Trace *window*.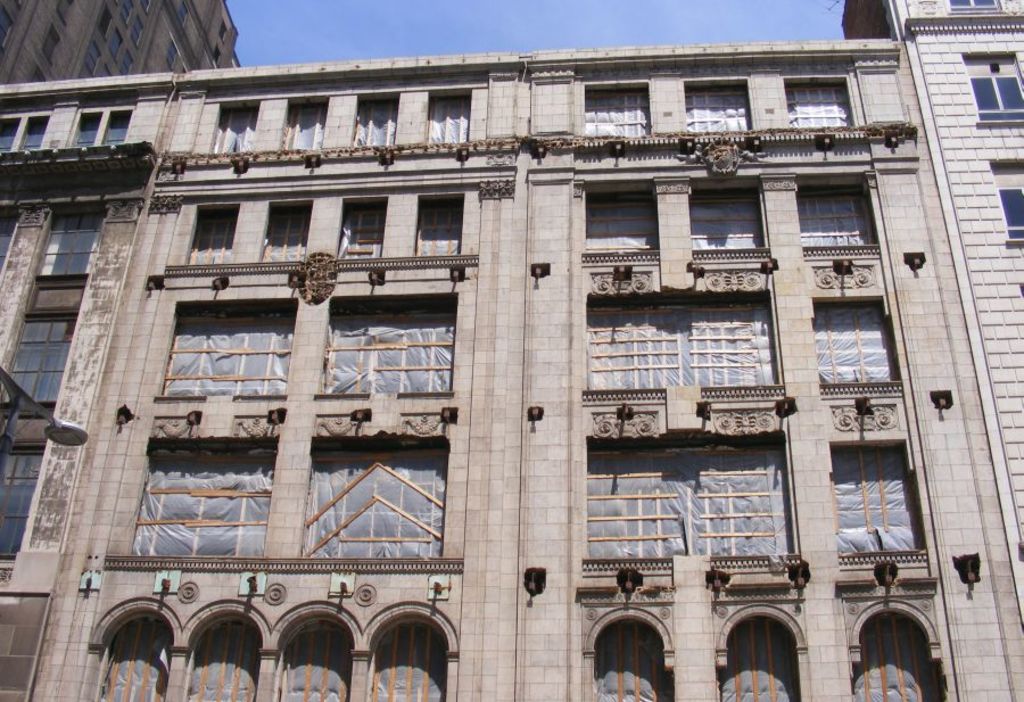
Traced to (left=965, top=49, right=1023, bottom=121).
